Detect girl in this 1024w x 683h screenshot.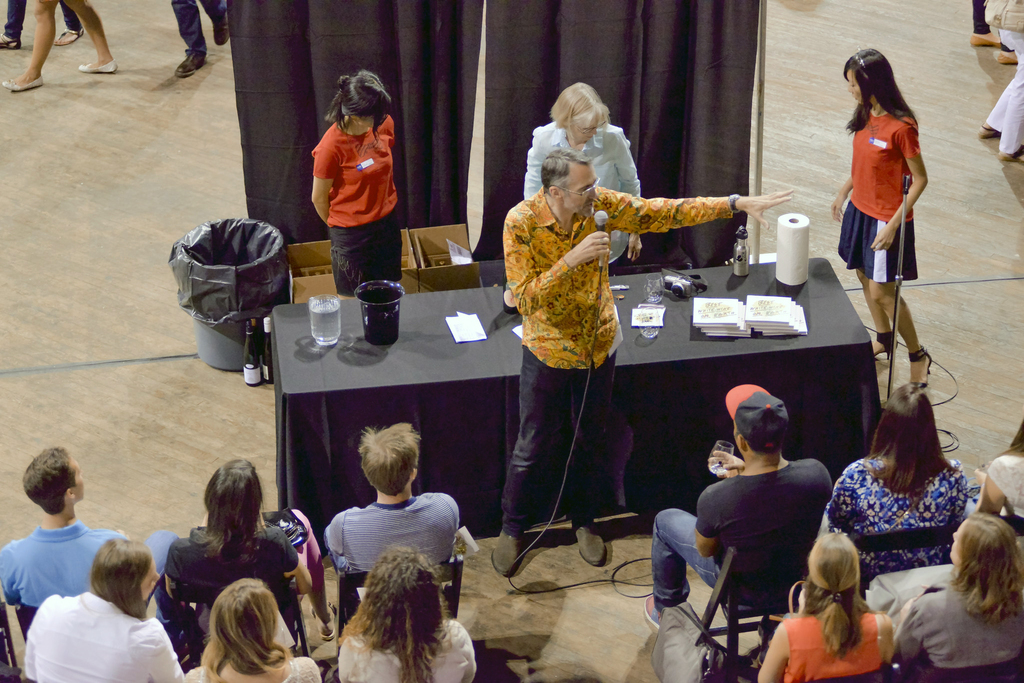
Detection: detection(757, 530, 904, 682).
